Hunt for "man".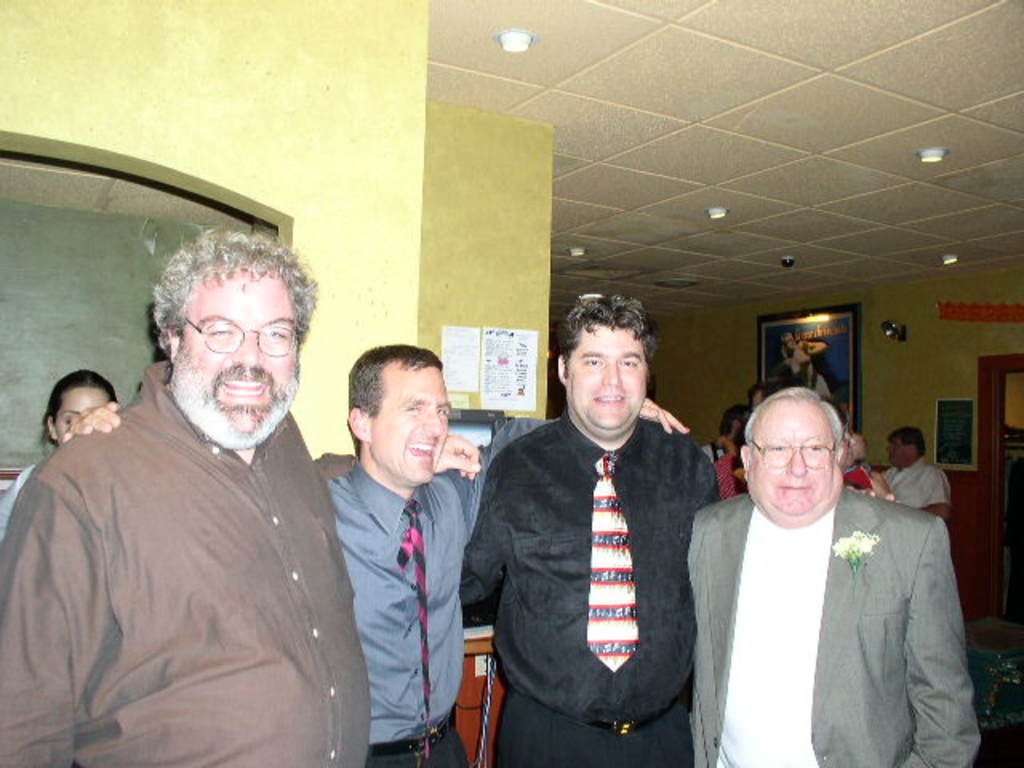
Hunted down at 456, 288, 728, 766.
